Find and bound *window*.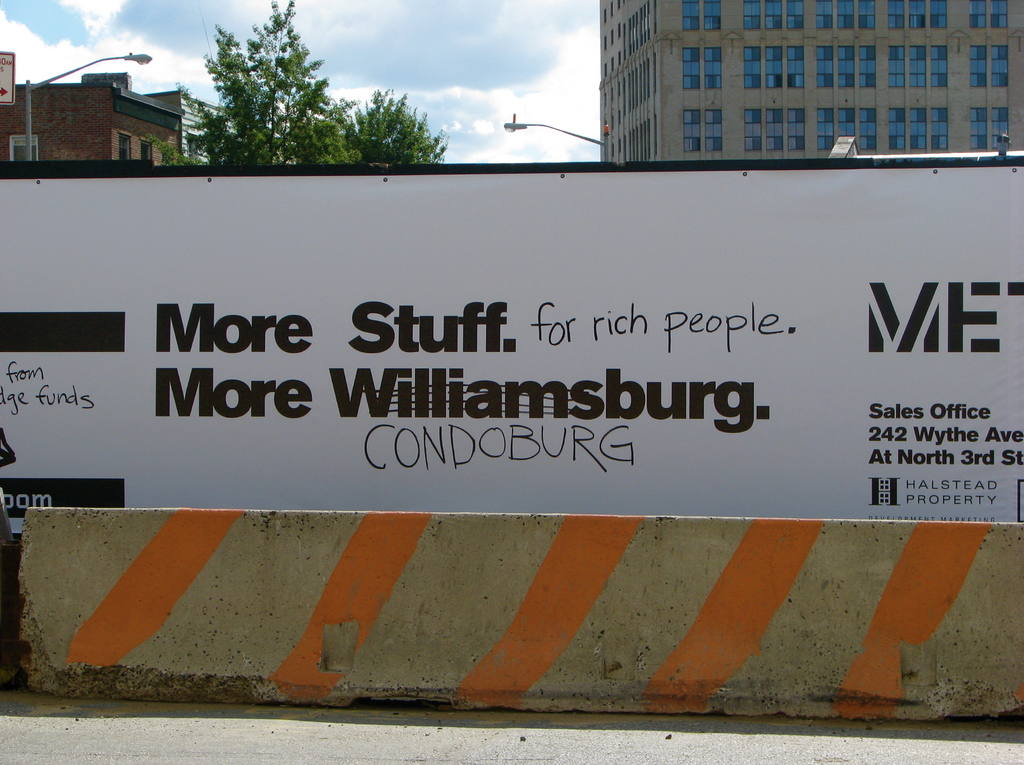
Bound: x1=743, y1=111, x2=762, y2=149.
